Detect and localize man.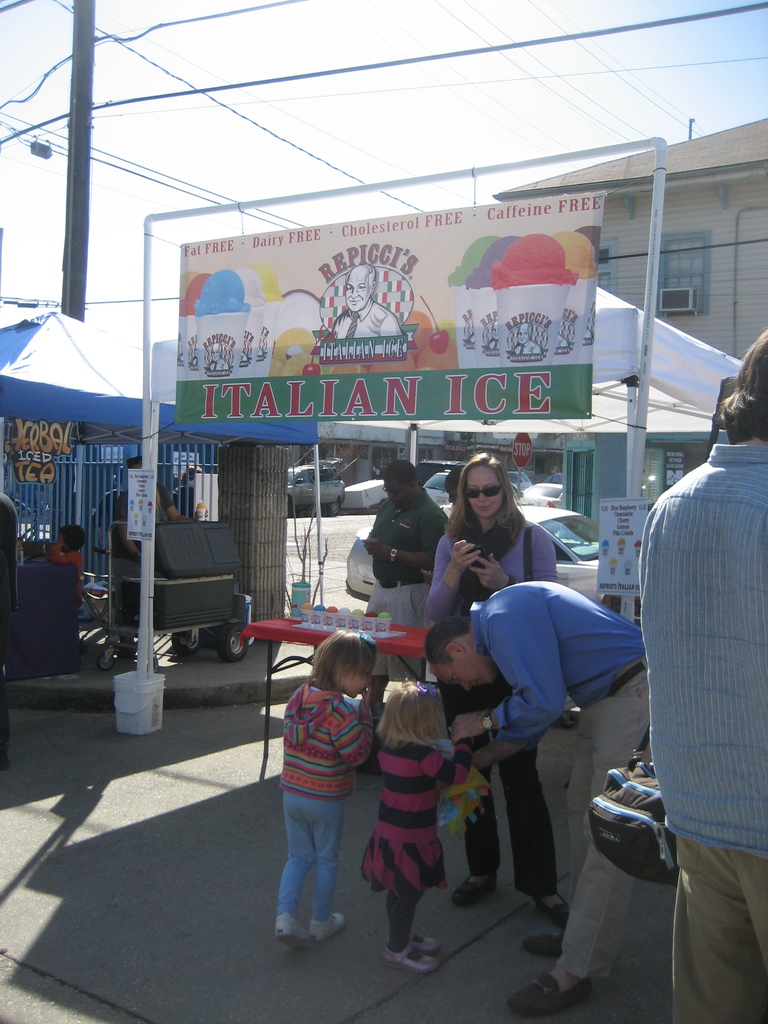
Localized at locate(414, 584, 655, 1015).
